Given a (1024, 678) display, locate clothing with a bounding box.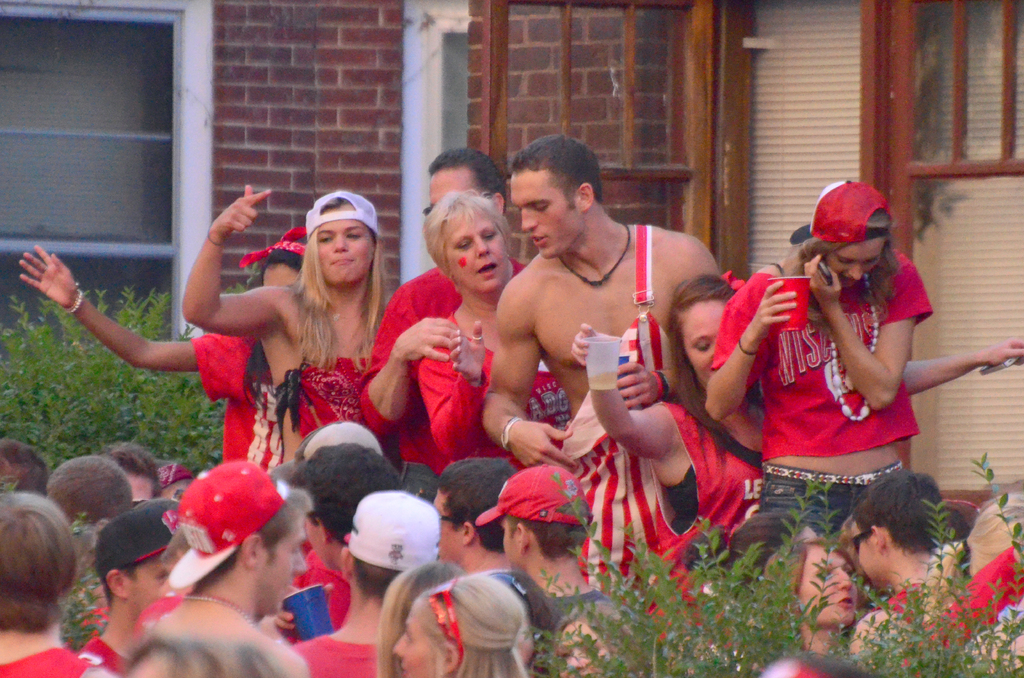
Located: Rect(743, 261, 945, 493).
